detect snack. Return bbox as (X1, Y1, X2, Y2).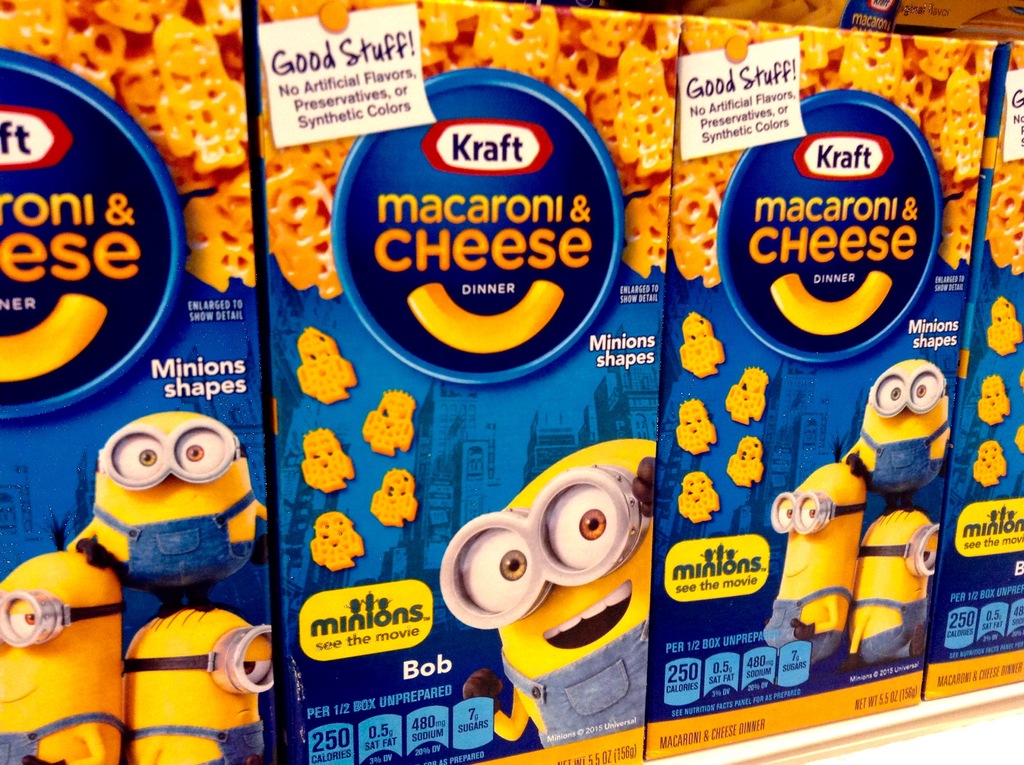
(979, 374, 1009, 424).
